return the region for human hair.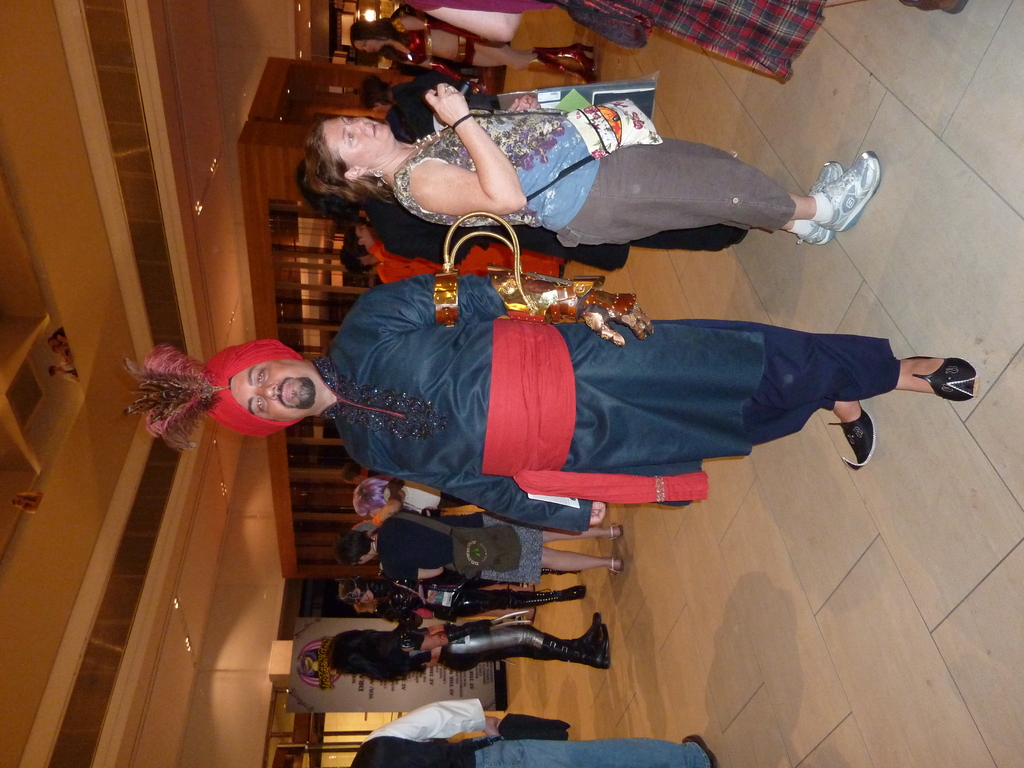
[296, 95, 403, 196].
